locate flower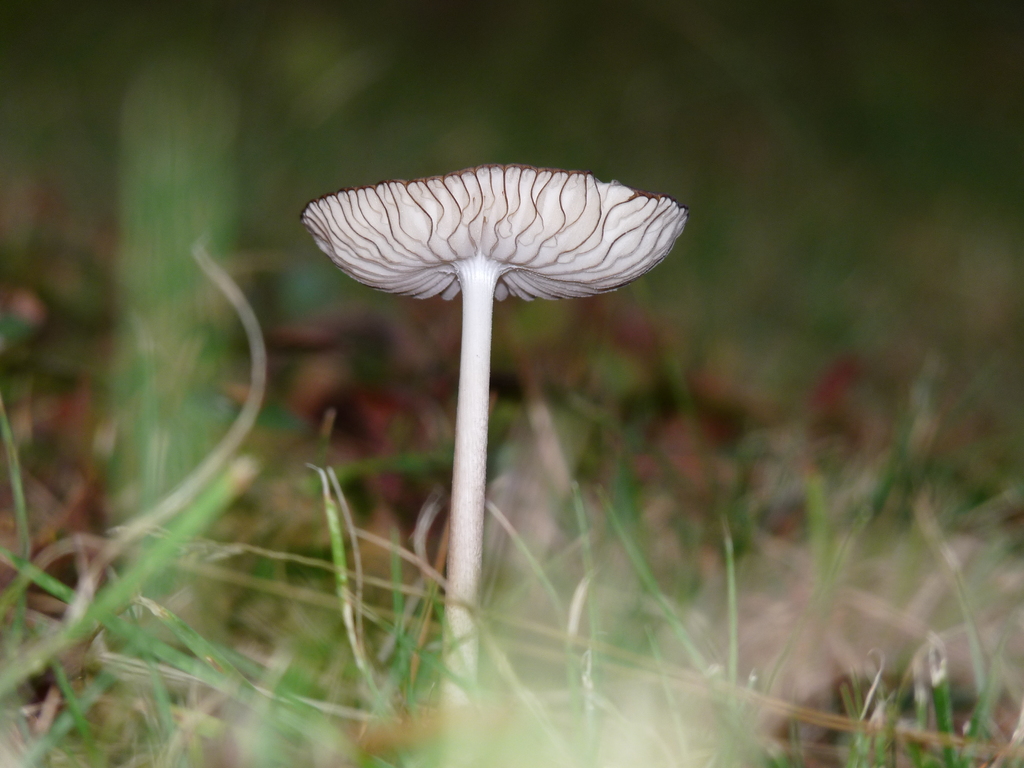
bbox=(305, 161, 682, 305)
